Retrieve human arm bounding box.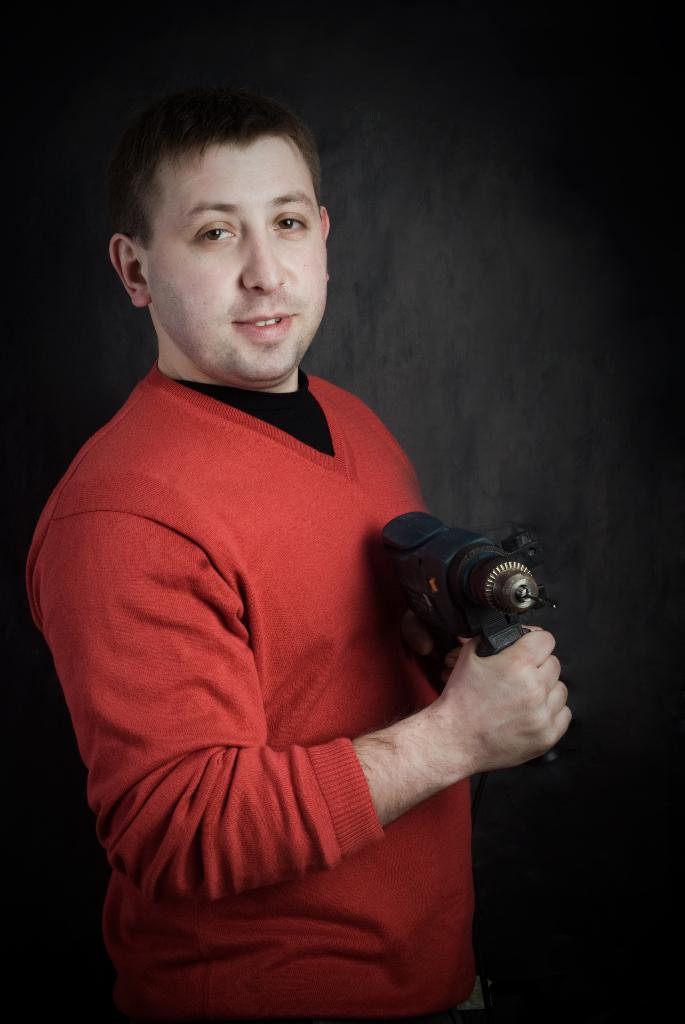
Bounding box: region(88, 505, 573, 899).
